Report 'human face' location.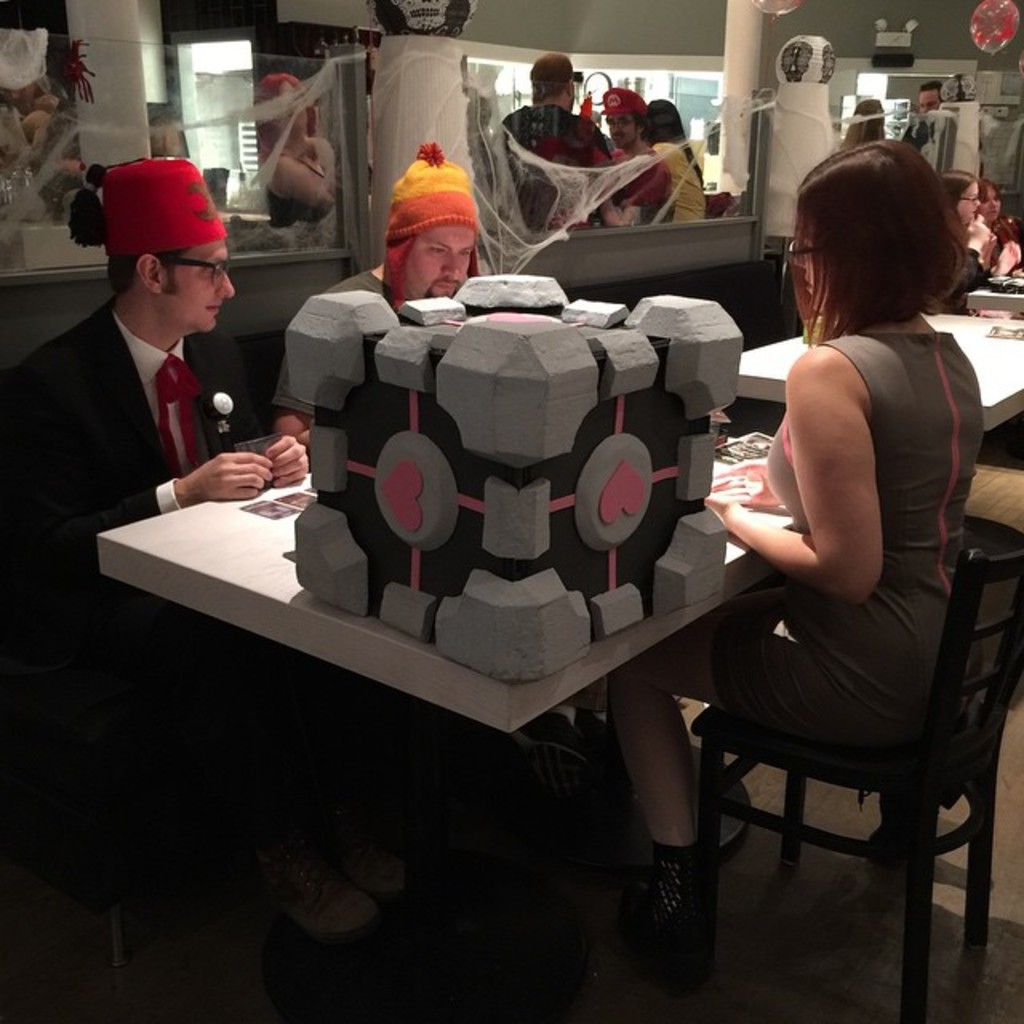
Report: (left=955, top=178, right=979, bottom=227).
